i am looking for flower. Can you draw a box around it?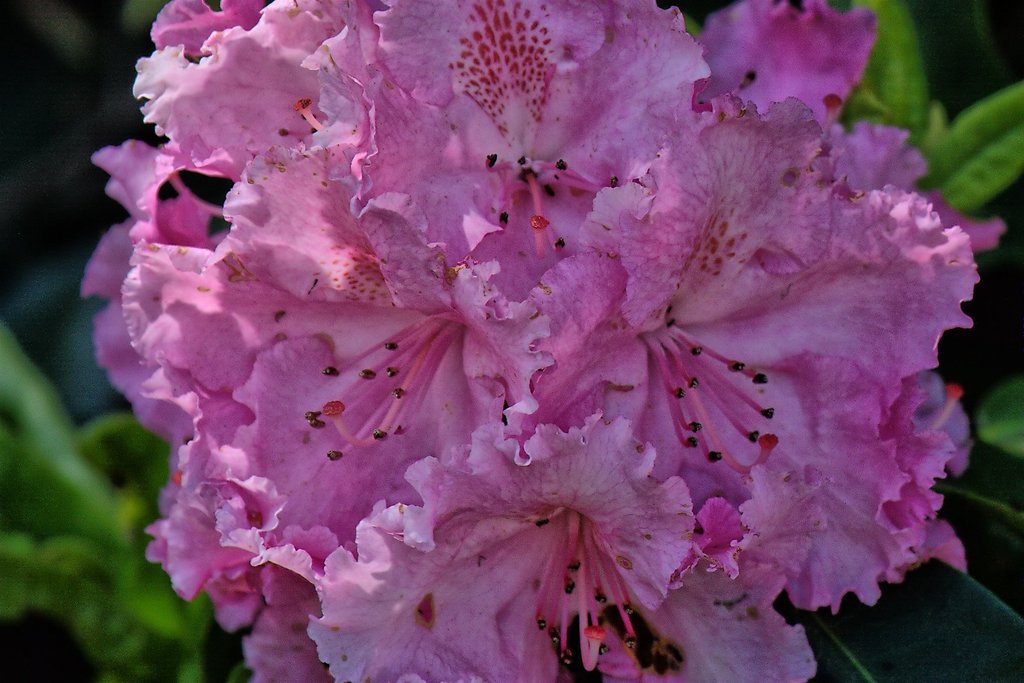
Sure, the bounding box is region(84, 4, 979, 682).
